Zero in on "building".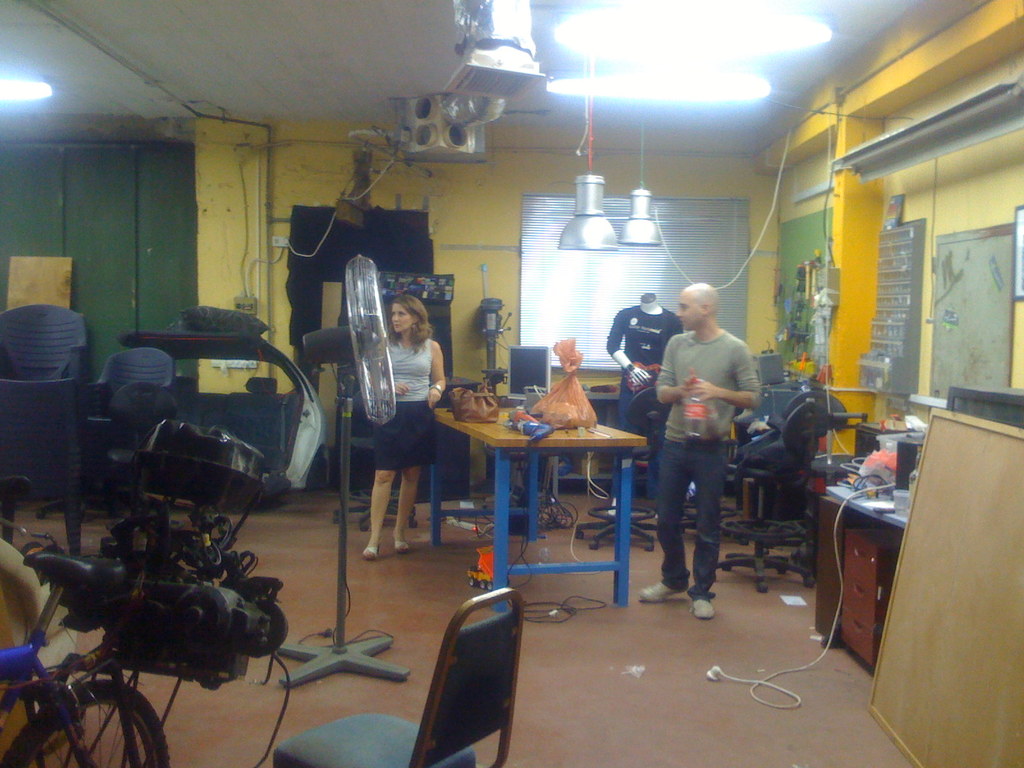
Zeroed in: 1:0:1023:767.
